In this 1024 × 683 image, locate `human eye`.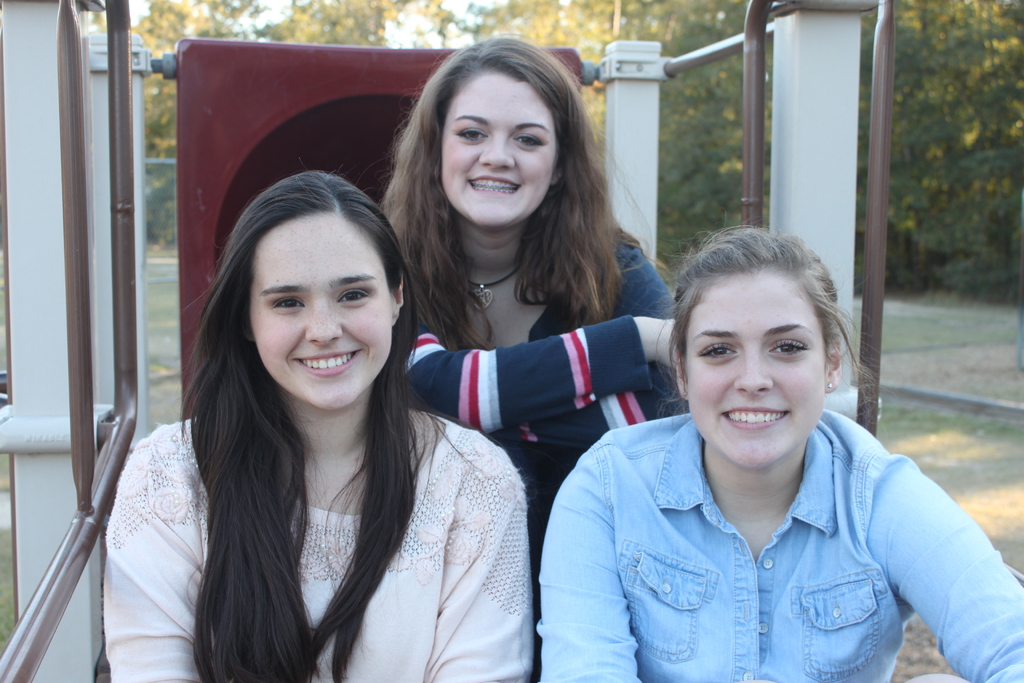
Bounding box: region(335, 287, 371, 308).
